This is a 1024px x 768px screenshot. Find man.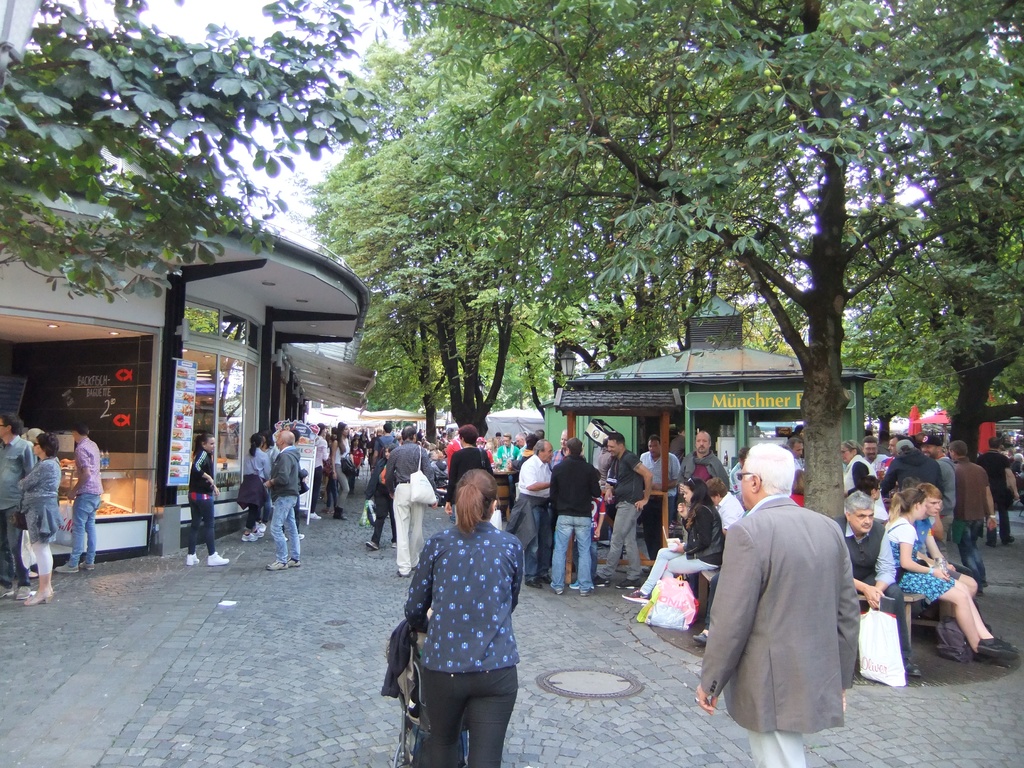
Bounding box: x1=374 y1=424 x2=398 y2=463.
